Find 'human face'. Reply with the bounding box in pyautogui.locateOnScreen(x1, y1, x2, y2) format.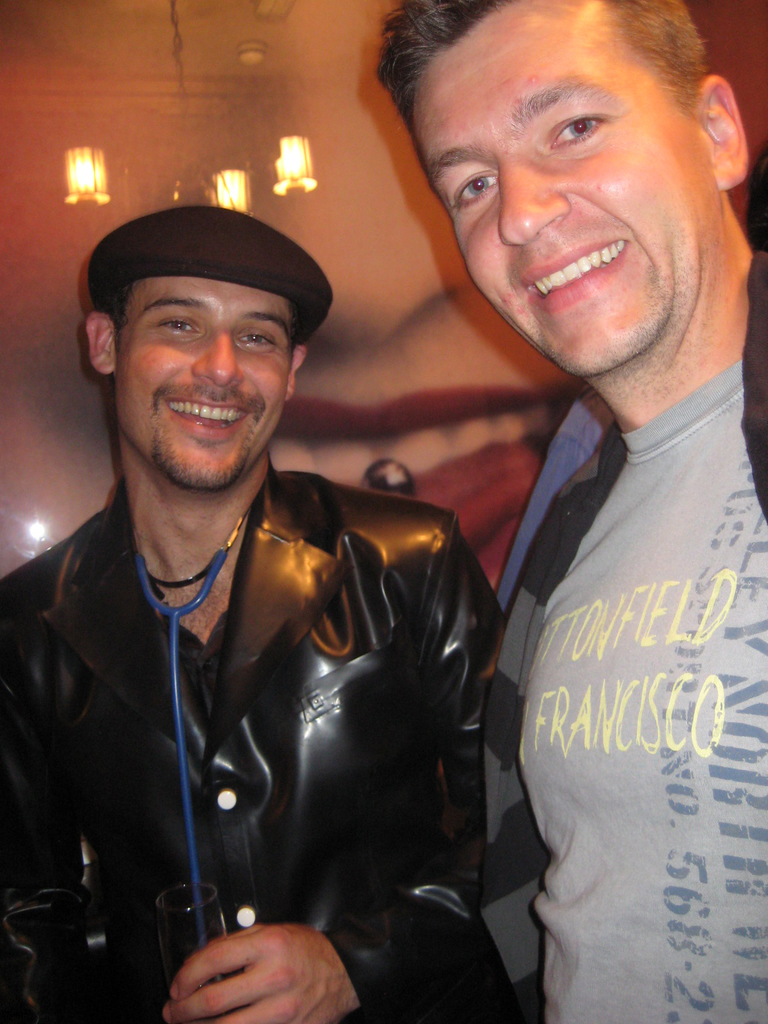
pyautogui.locateOnScreen(112, 276, 292, 494).
